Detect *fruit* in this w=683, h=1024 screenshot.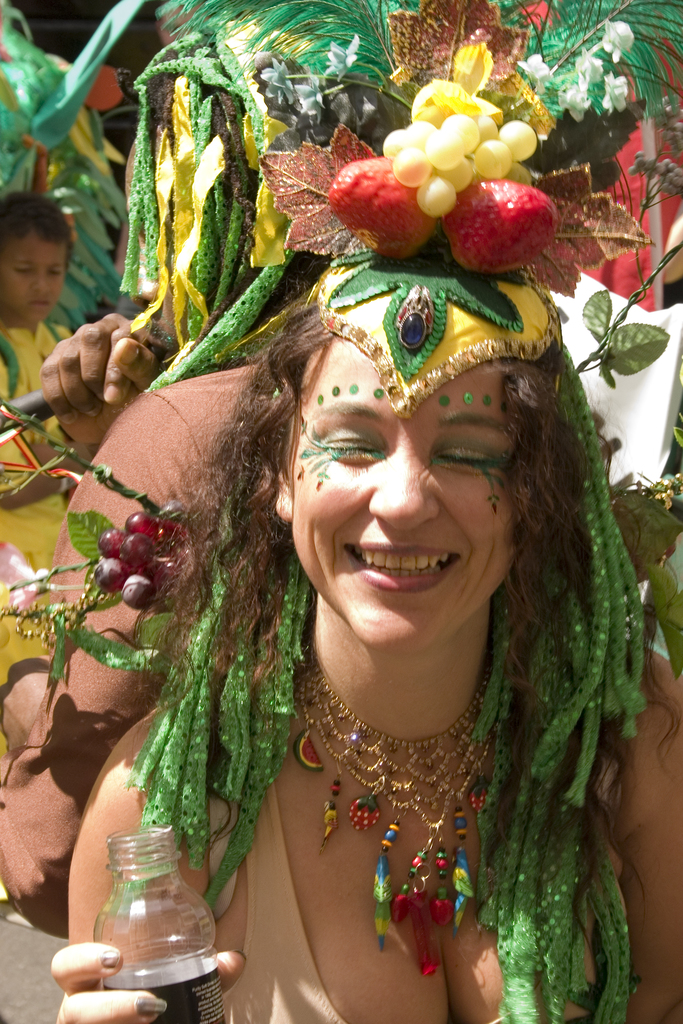
Detection: bbox=(329, 147, 436, 256).
